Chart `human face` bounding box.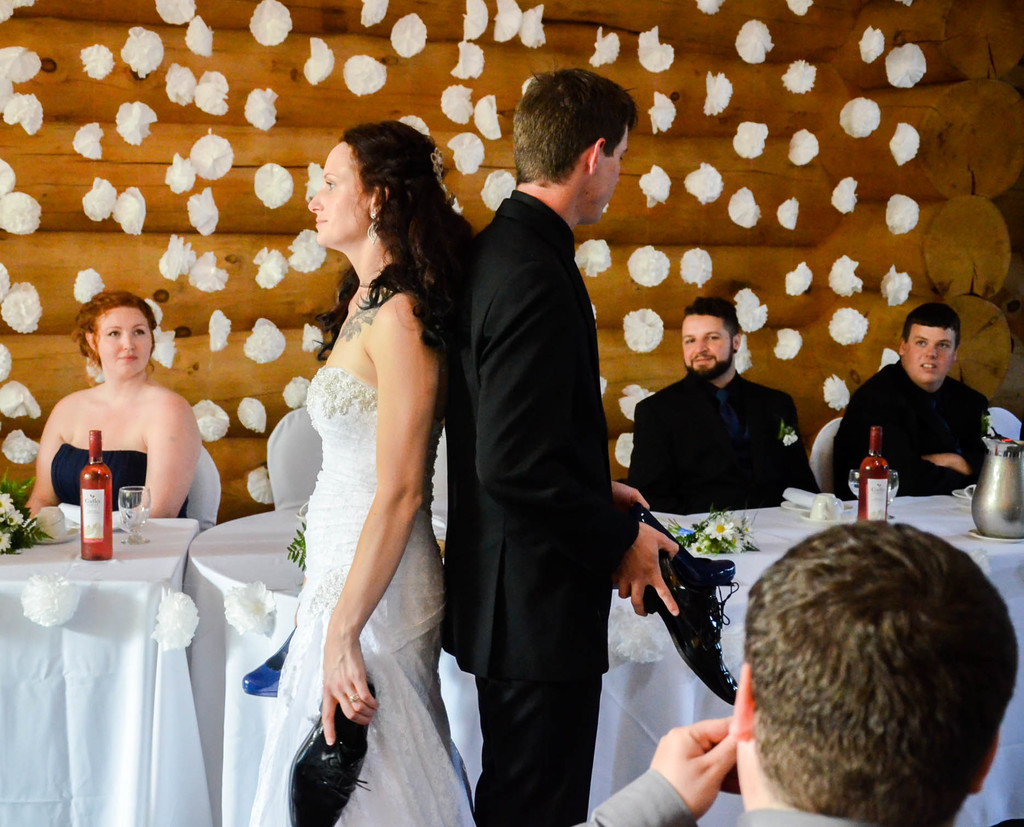
Charted: select_region(595, 124, 628, 220).
